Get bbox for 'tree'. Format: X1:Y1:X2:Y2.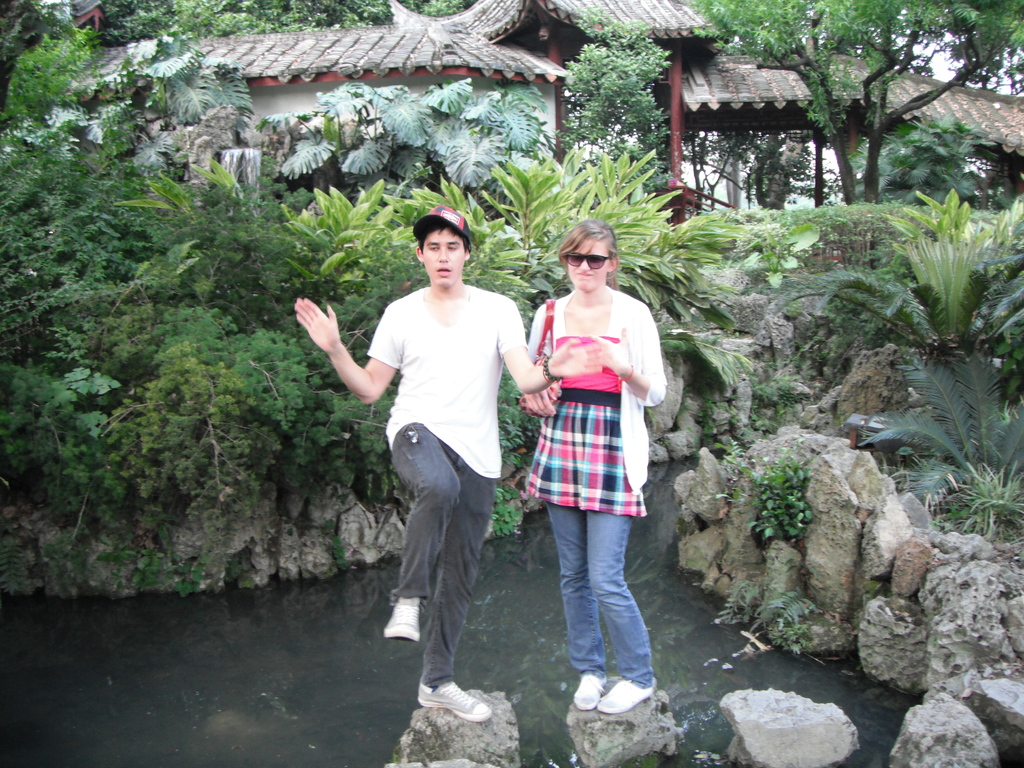
678:0:1023:200.
